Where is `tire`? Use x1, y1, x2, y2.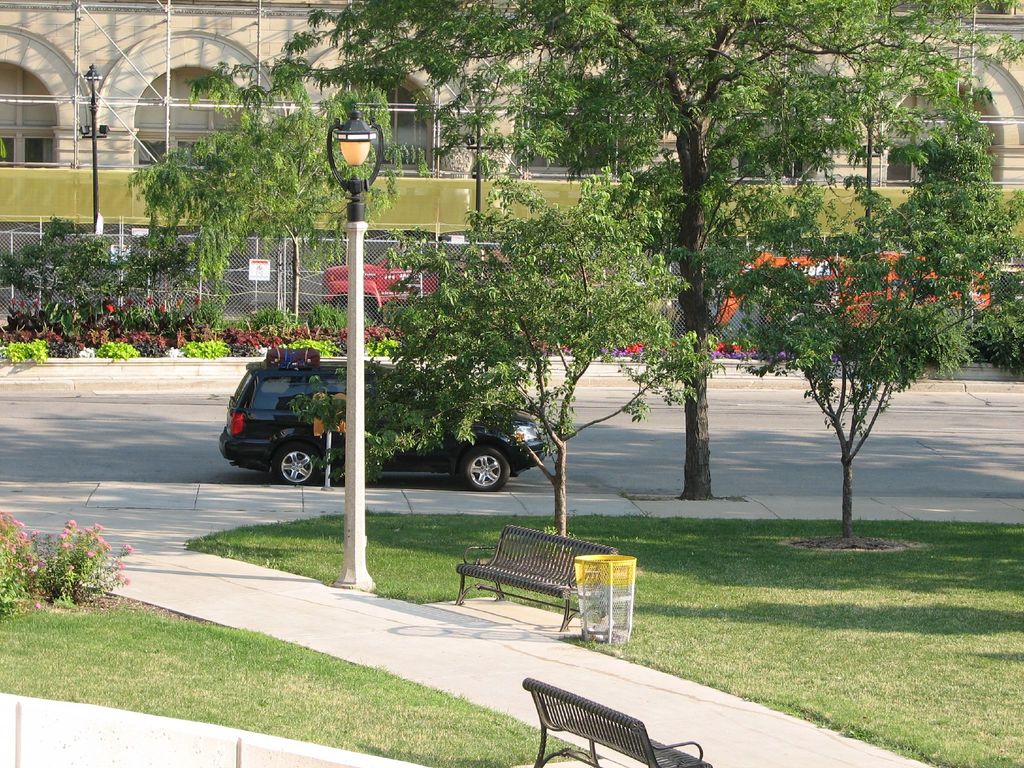
459, 446, 513, 494.
